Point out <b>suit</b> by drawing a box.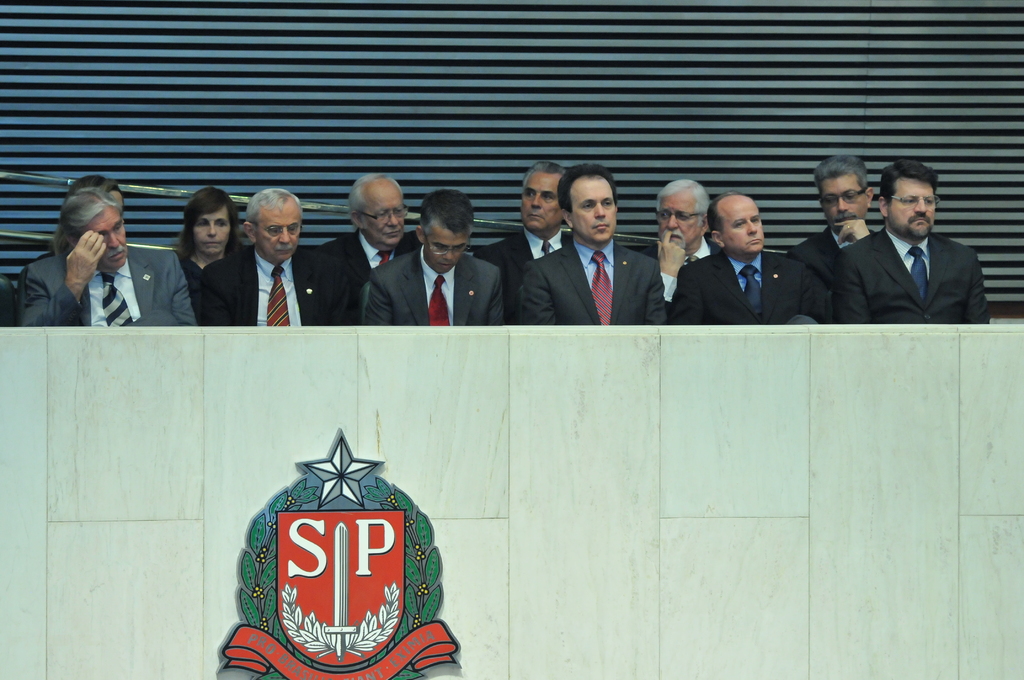
pyautogui.locateOnScreen(823, 189, 998, 329).
